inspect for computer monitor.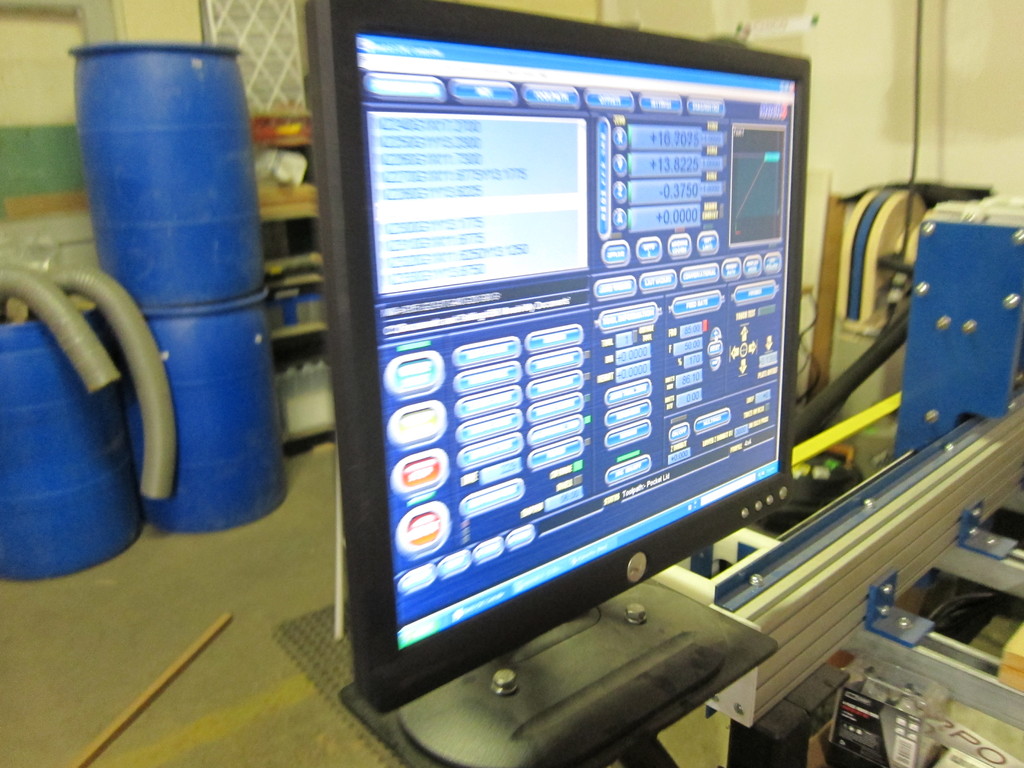
Inspection: Rect(341, 0, 832, 739).
